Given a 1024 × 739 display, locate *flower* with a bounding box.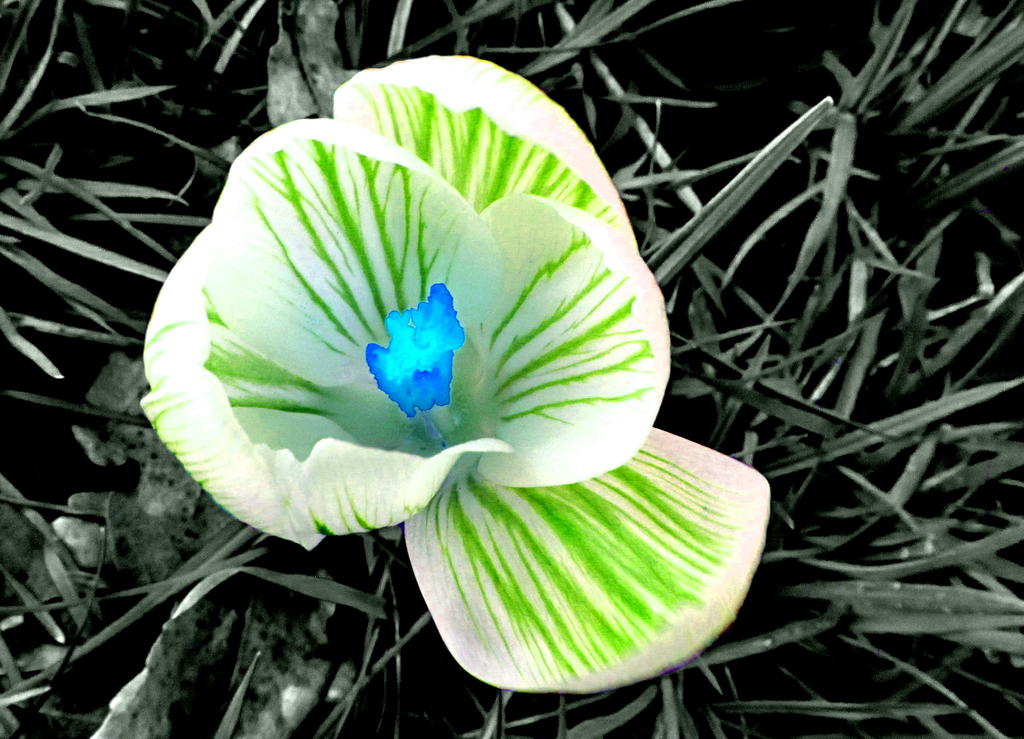
Located: region(180, 57, 806, 679).
